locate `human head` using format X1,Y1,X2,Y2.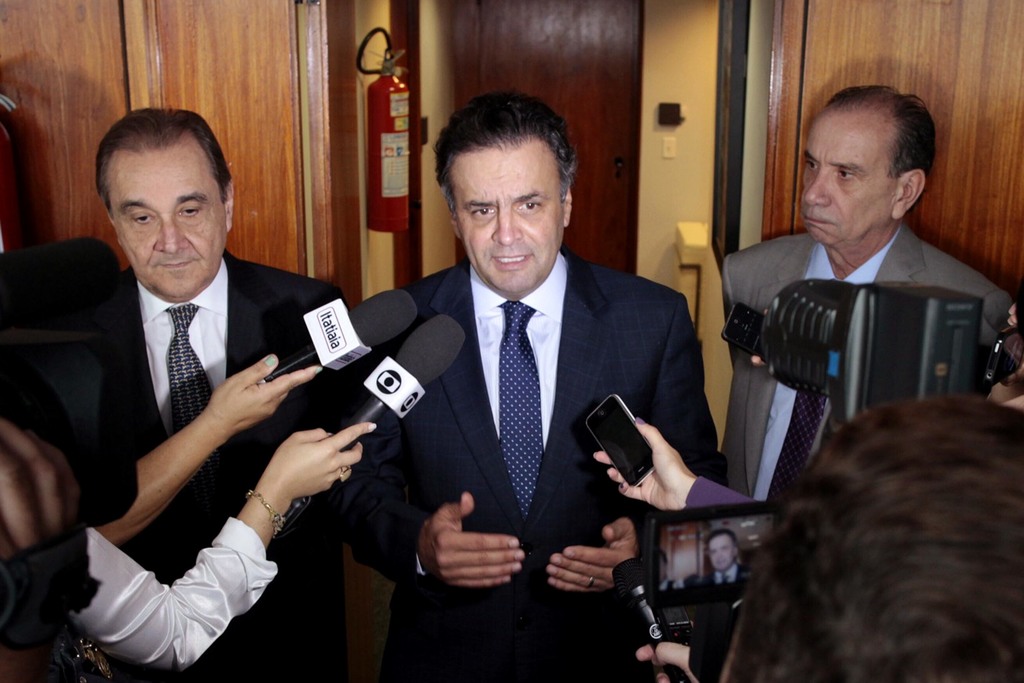
71,100,233,291.
